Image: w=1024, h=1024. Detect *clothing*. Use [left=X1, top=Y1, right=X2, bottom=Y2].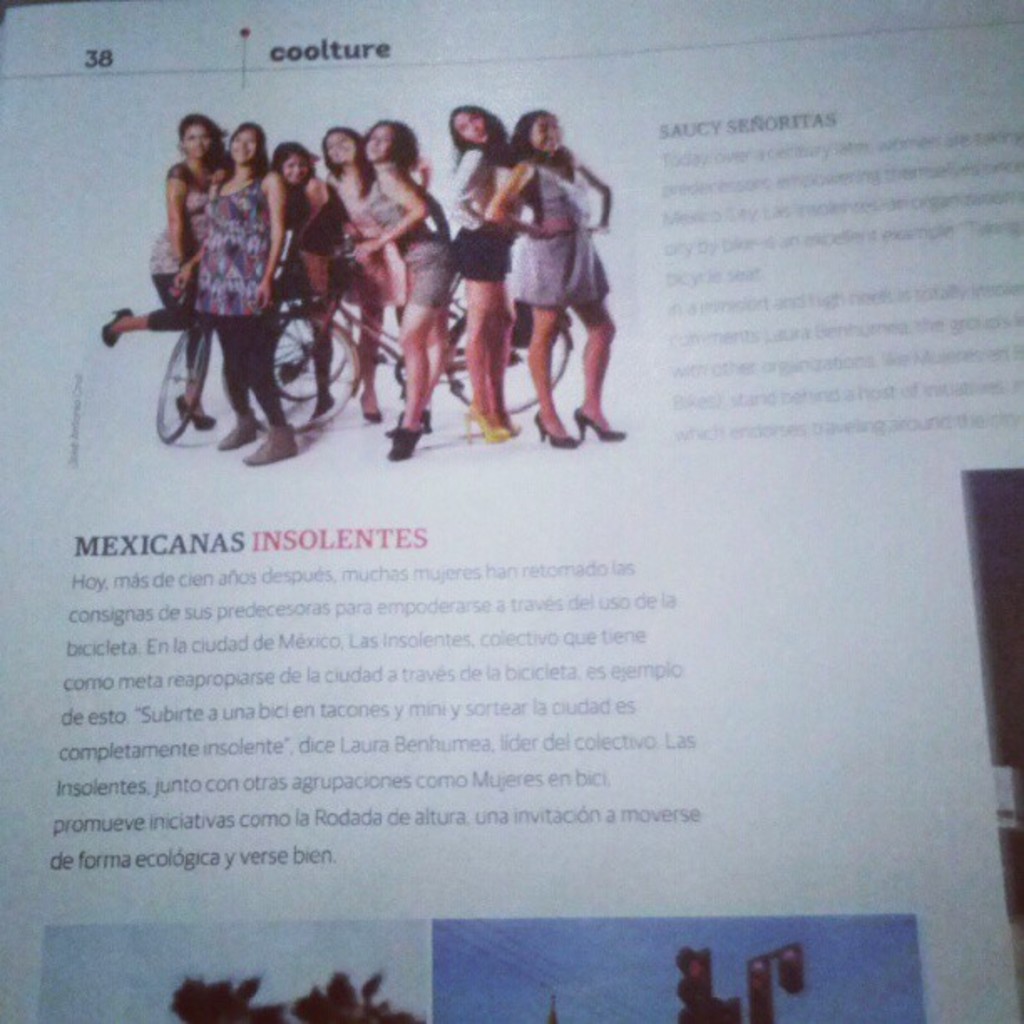
[left=360, top=161, right=462, bottom=313].
